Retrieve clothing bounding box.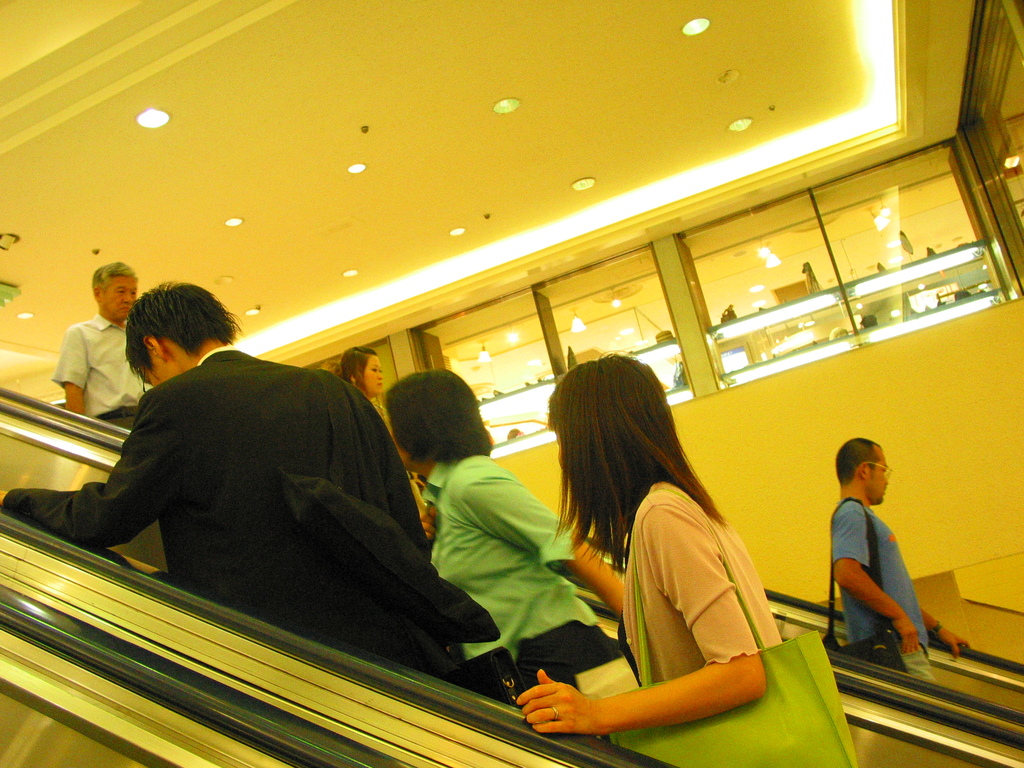
Bounding box: [x1=830, y1=497, x2=936, y2=673].
